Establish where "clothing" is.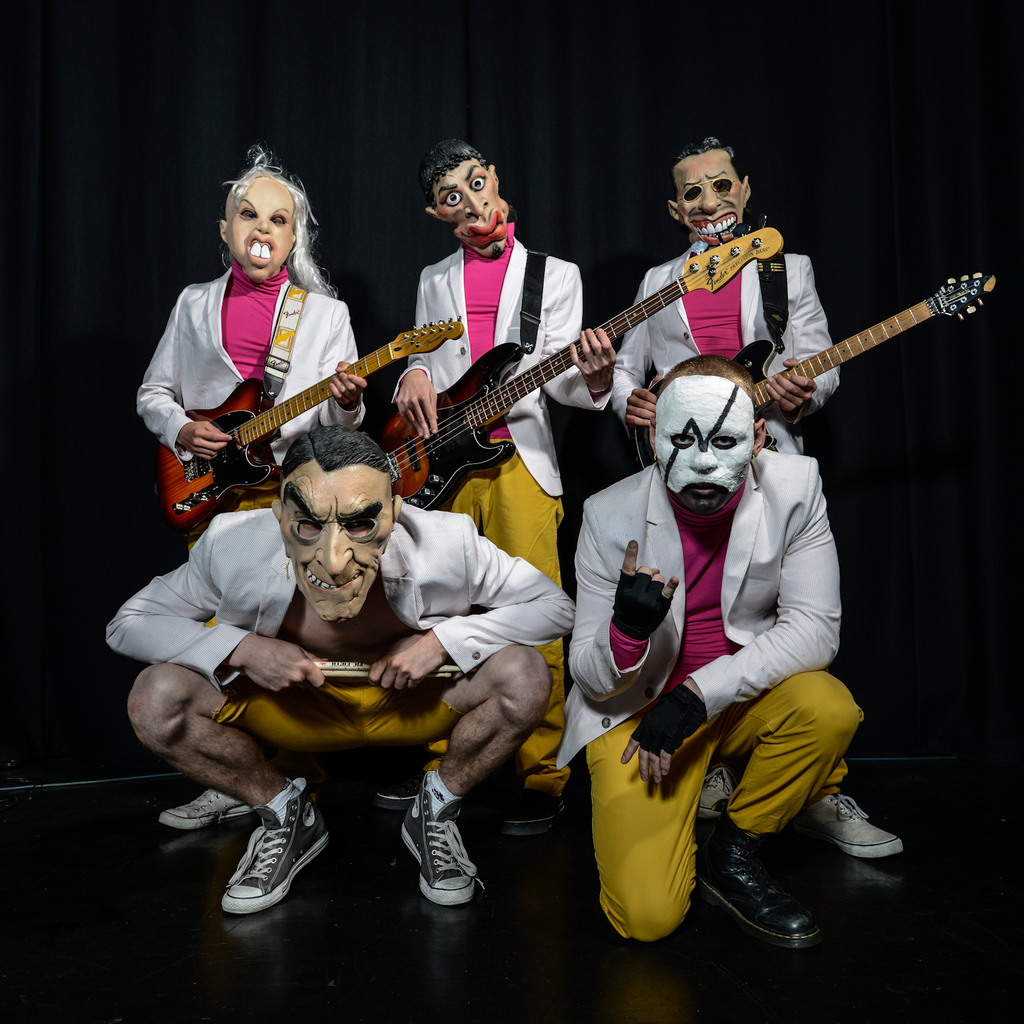
Established at [left=616, top=246, right=830, bottom=456].
